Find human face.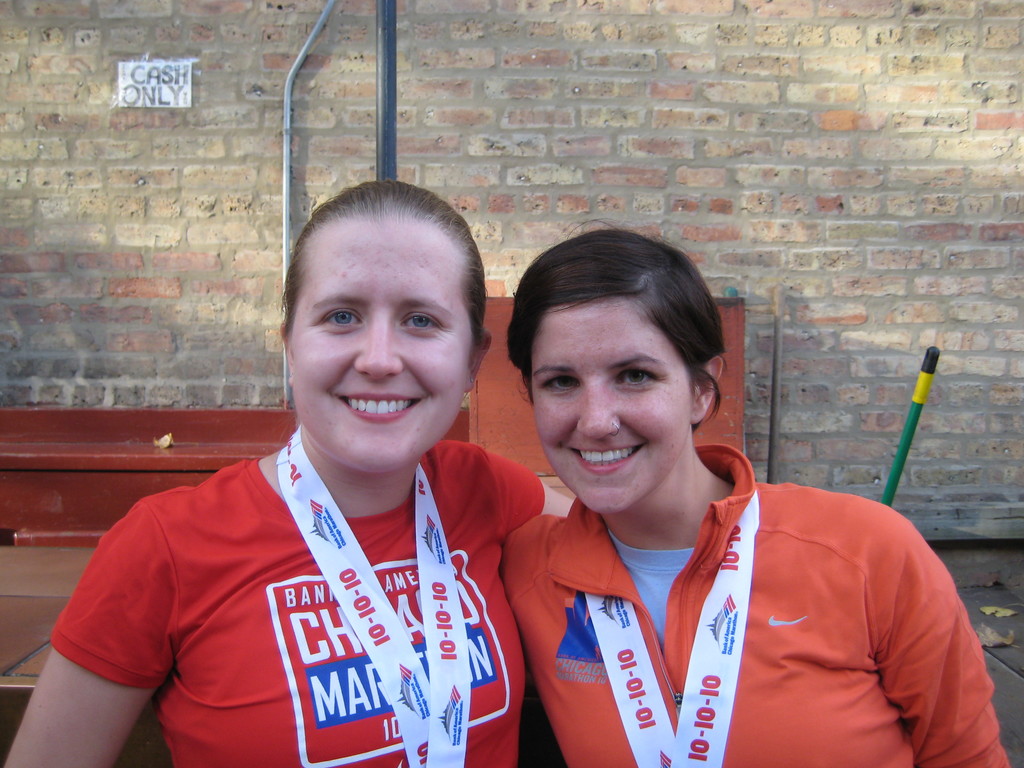
crop(530, 305, 692, 511).
